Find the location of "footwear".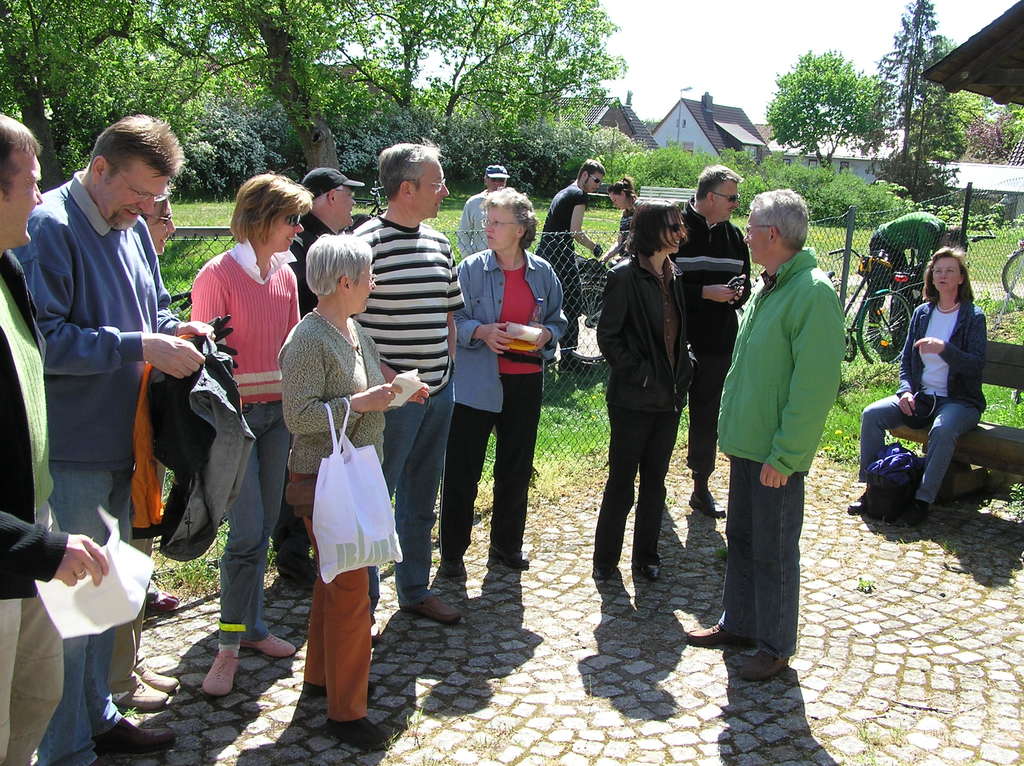
Location: {"x1": 632, "y1": 563, "x2": 664, "y2": 584}.
